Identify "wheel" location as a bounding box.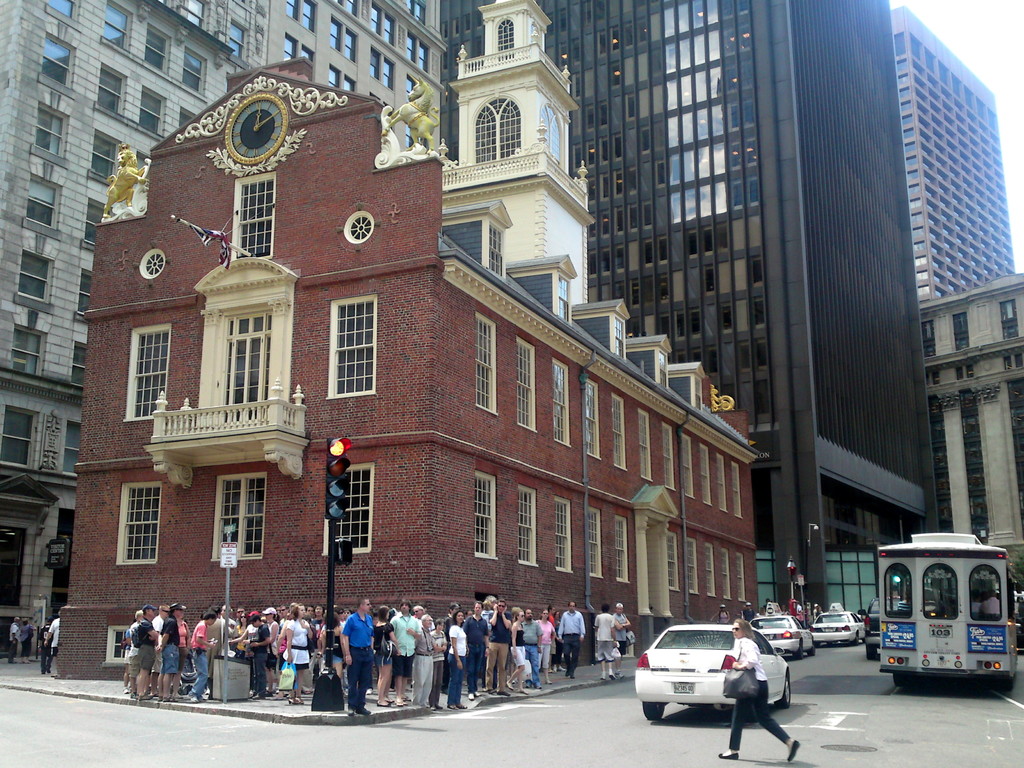
{"left": 794, "top": 642, "right": 803, "bottom": 660}.
